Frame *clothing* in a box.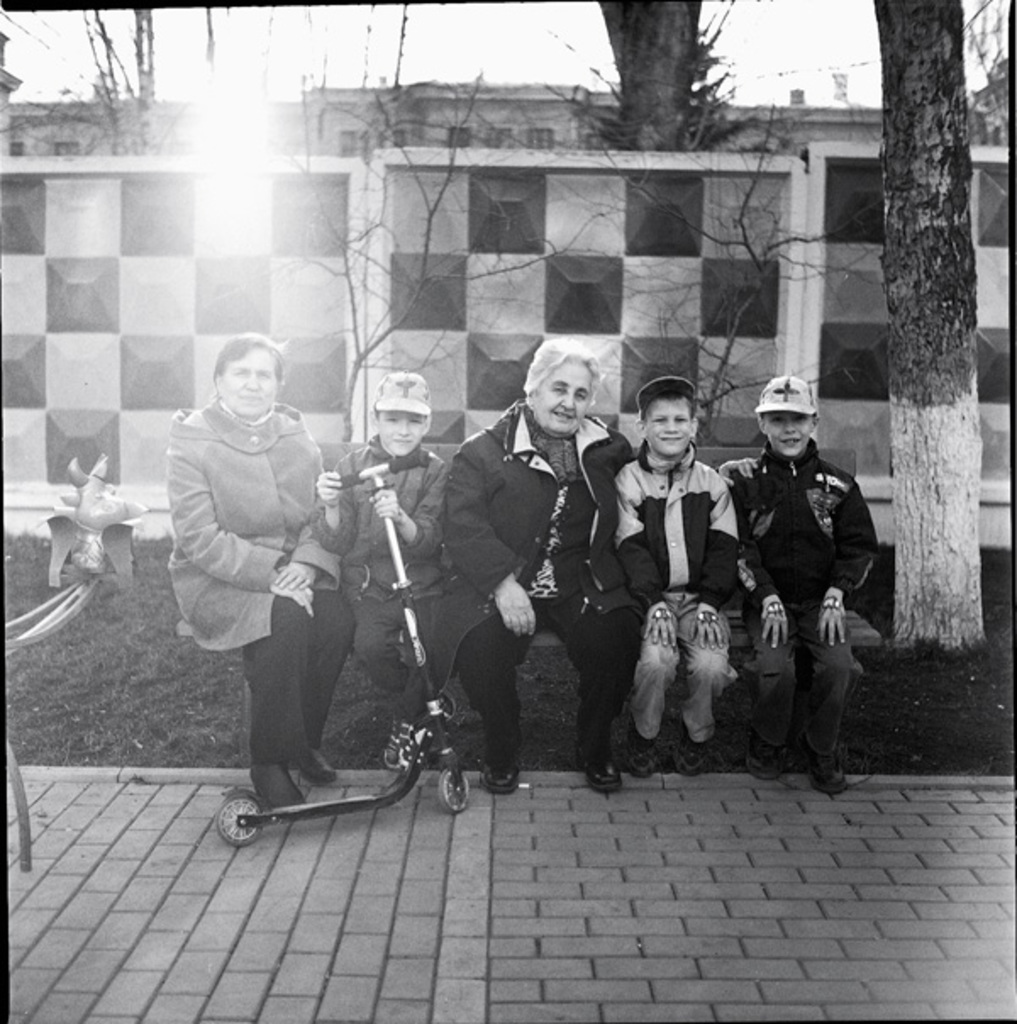
bbox=[446, 409, 649, 756].
